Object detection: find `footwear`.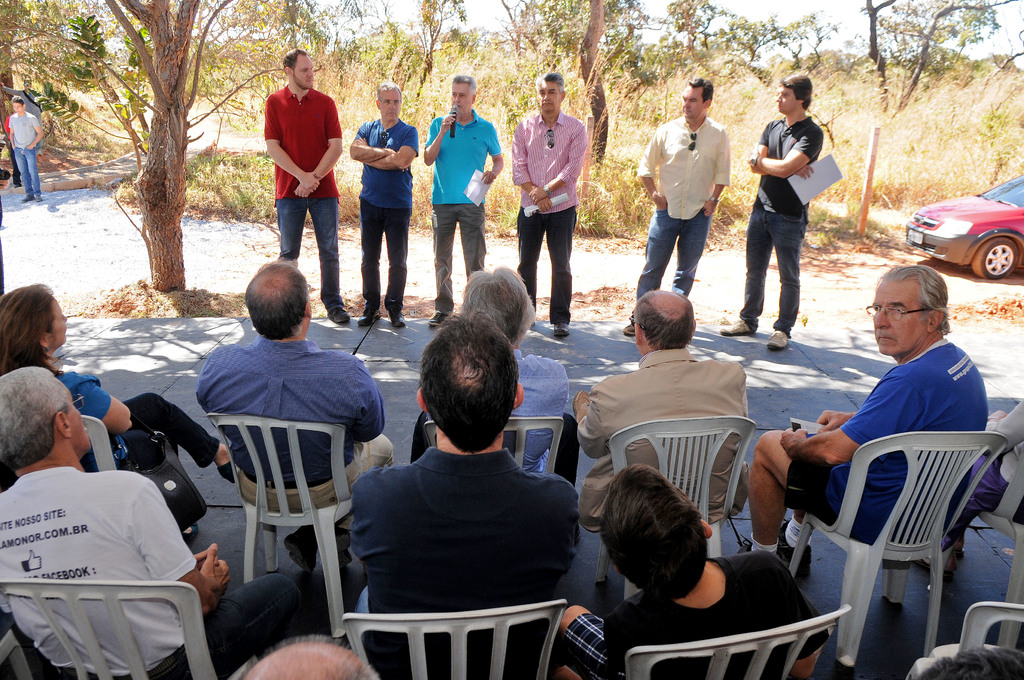
<box>428,312,449,325</box>.
